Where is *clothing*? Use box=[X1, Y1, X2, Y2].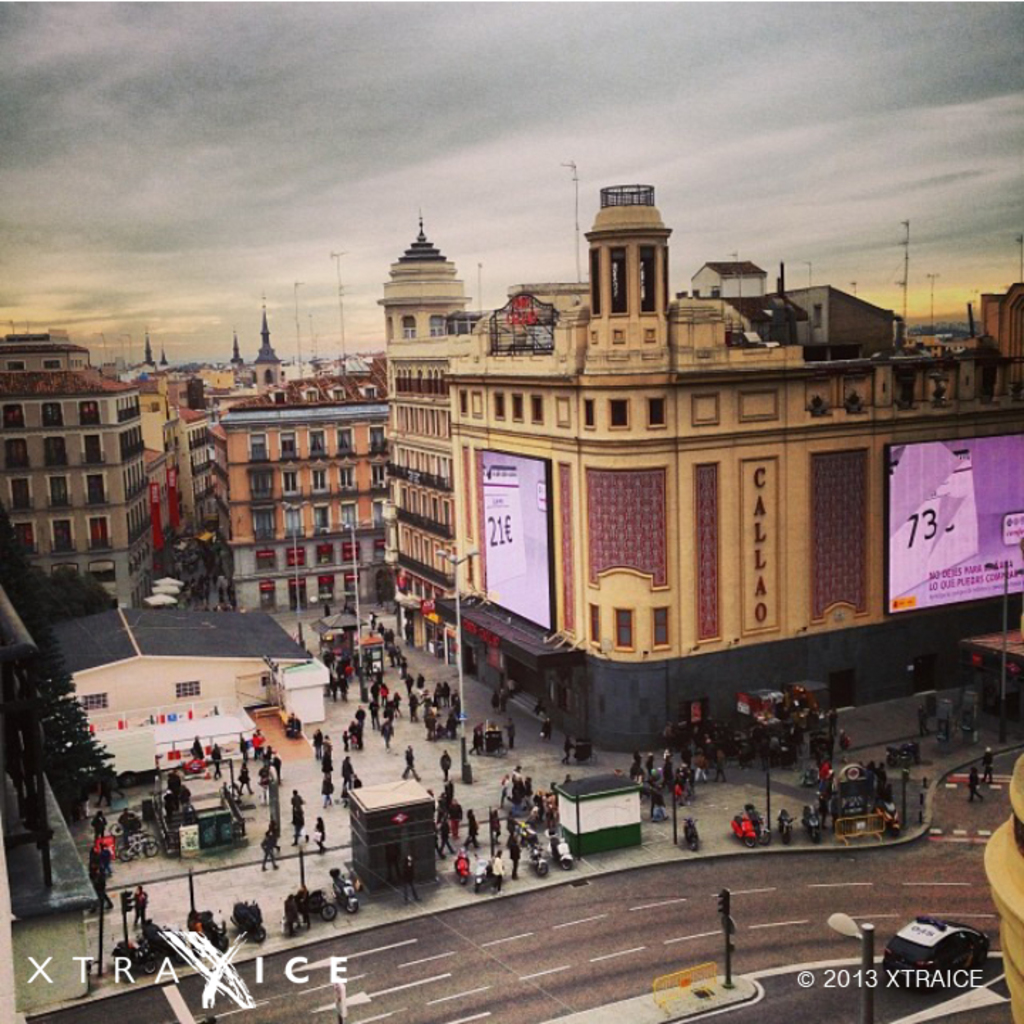
box=[916, 707, 932, 737].
